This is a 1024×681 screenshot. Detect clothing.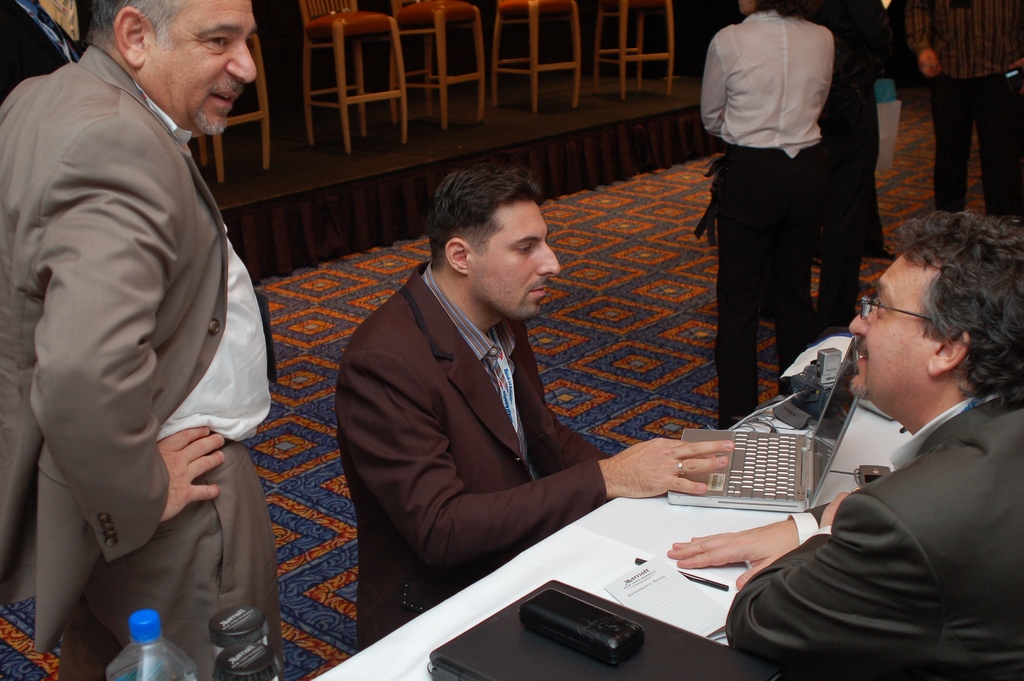
bbox(902, 1, 1021, 211).
